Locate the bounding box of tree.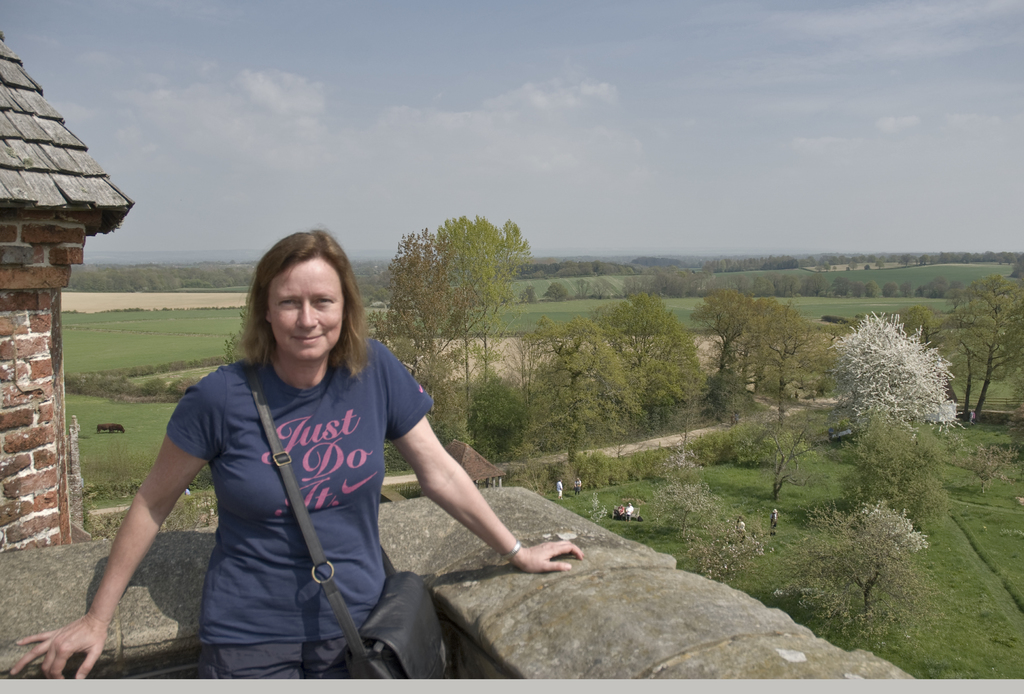
Bounding box: locate(593, 300, 703, 439).
